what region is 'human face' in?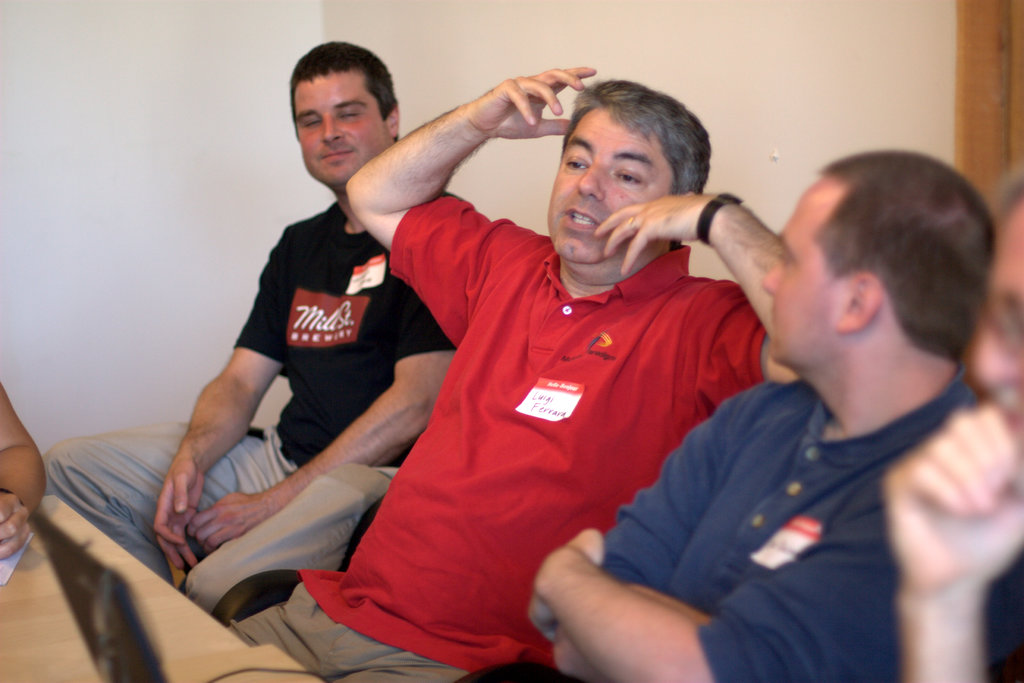
[966, 208, 1023, 451].
